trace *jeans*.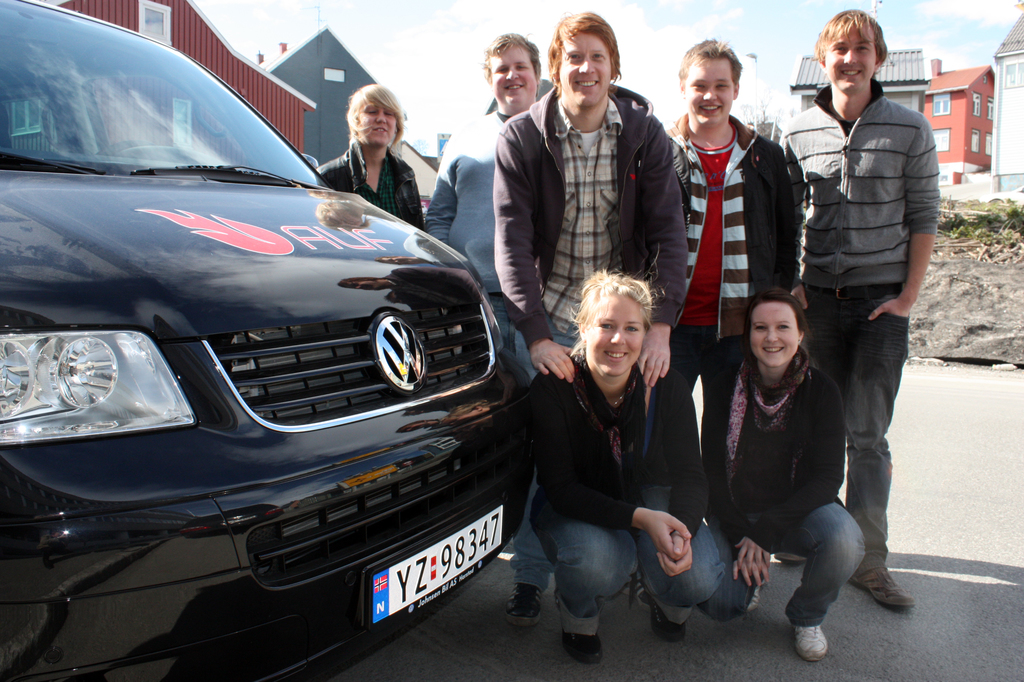
Traced to box=[698, 503, 867, 625].
